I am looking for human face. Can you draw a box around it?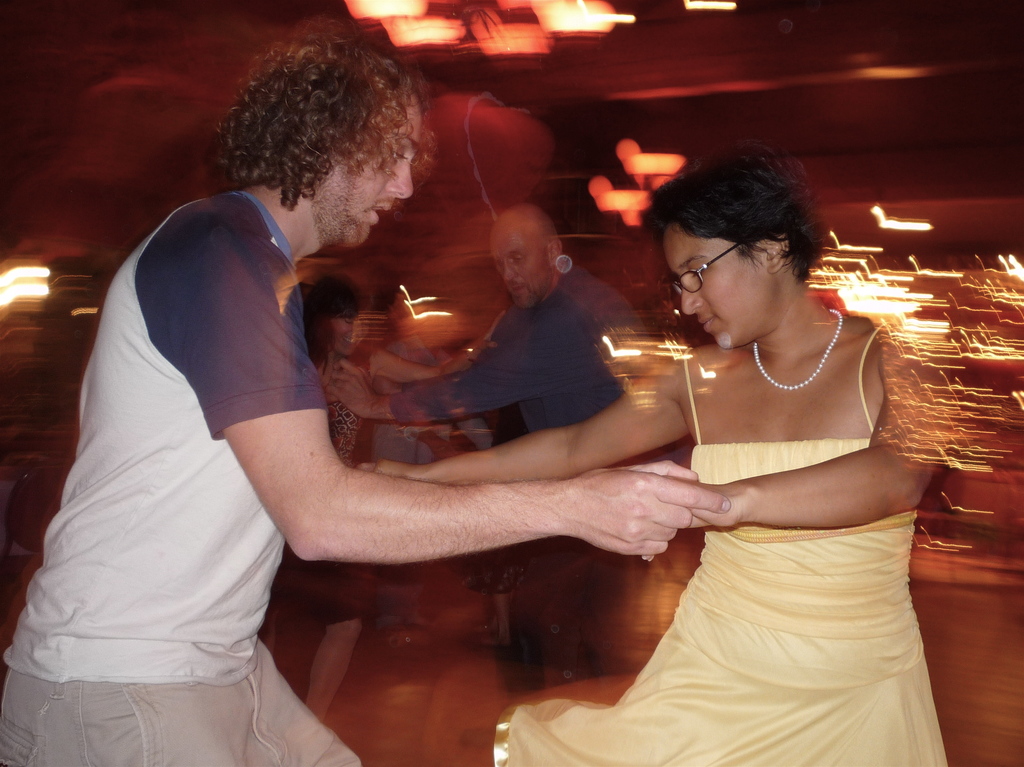
Sure, the bounding box is (485, 218, 555, 309).
